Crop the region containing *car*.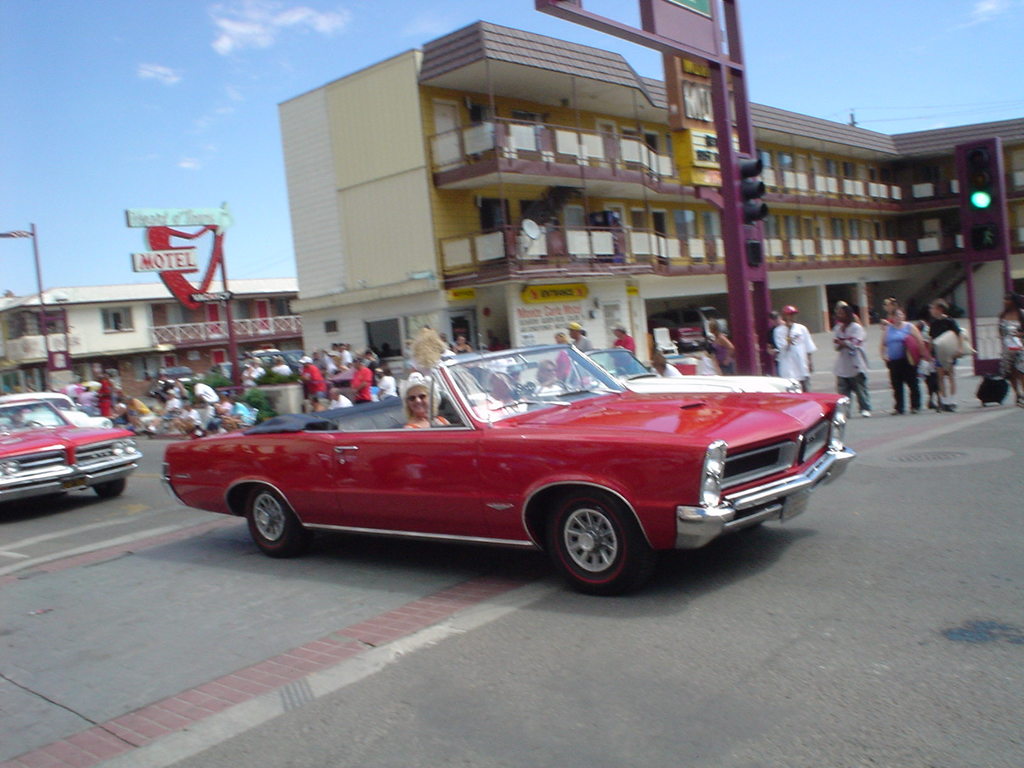
Crop region: region(161, 336, 858, 595).
